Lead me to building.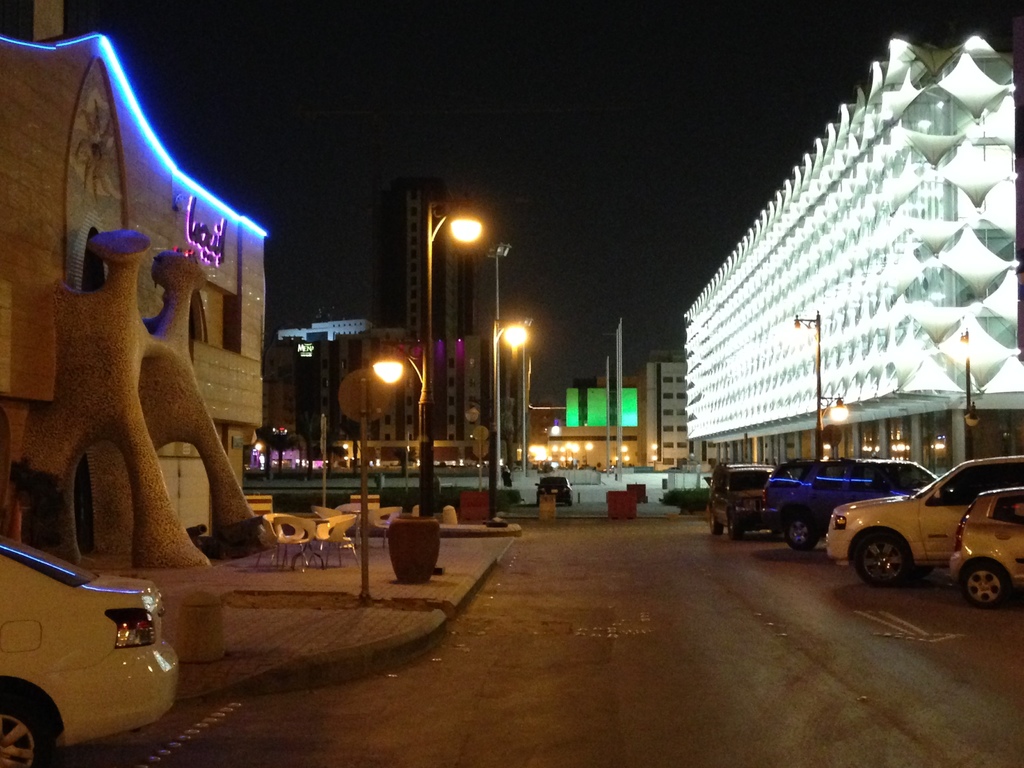
Lead to 374 188 478 325.
